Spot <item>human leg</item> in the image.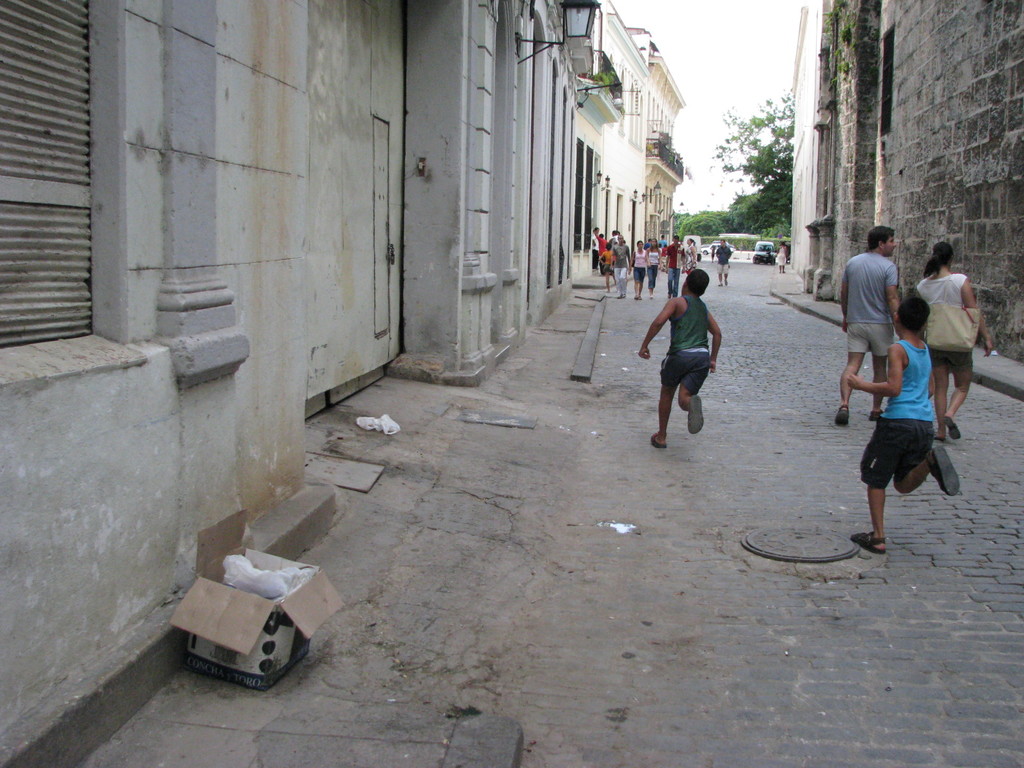
<item>human leg</item> found at 717:268:723:287.
